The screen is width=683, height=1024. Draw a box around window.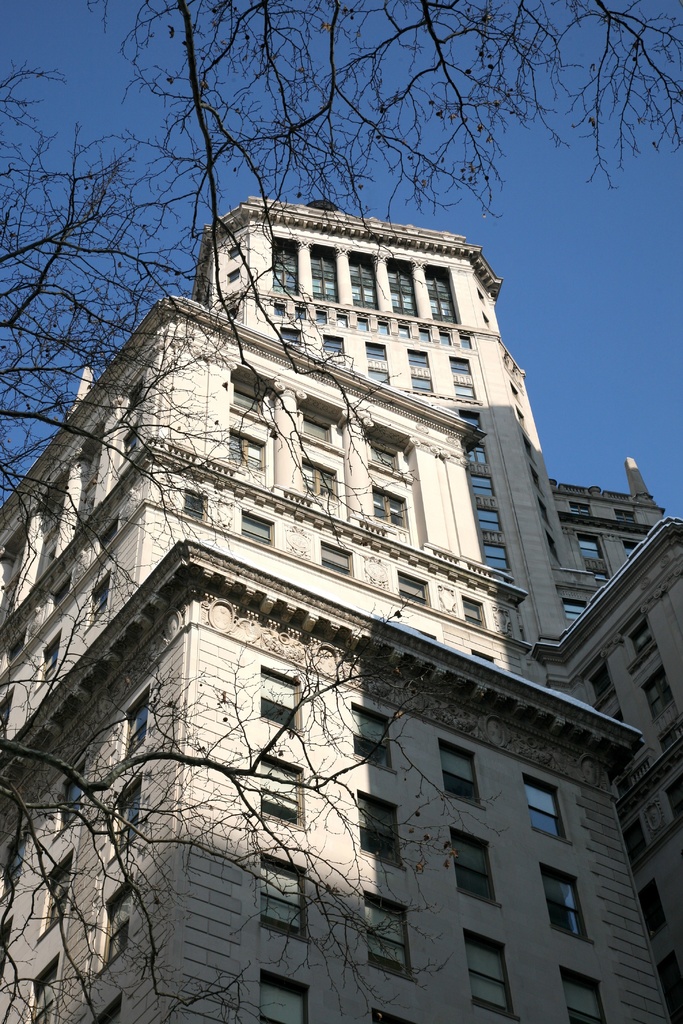
box=[410, 345, 427, 364].
